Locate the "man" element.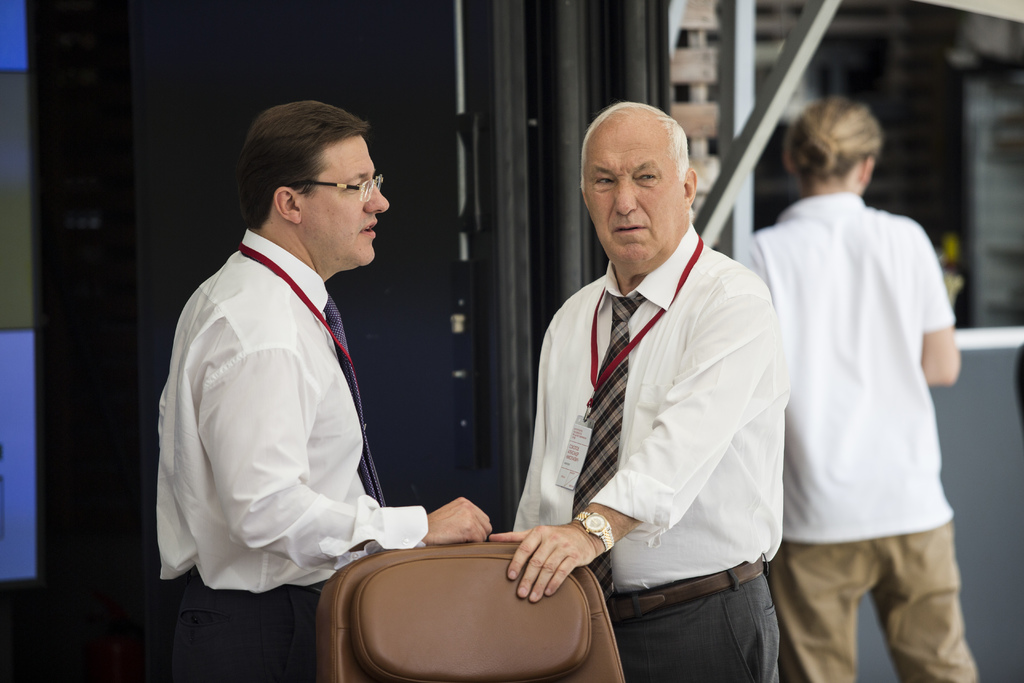
Element bbox: bbox=(733, 90, 984, 682).
